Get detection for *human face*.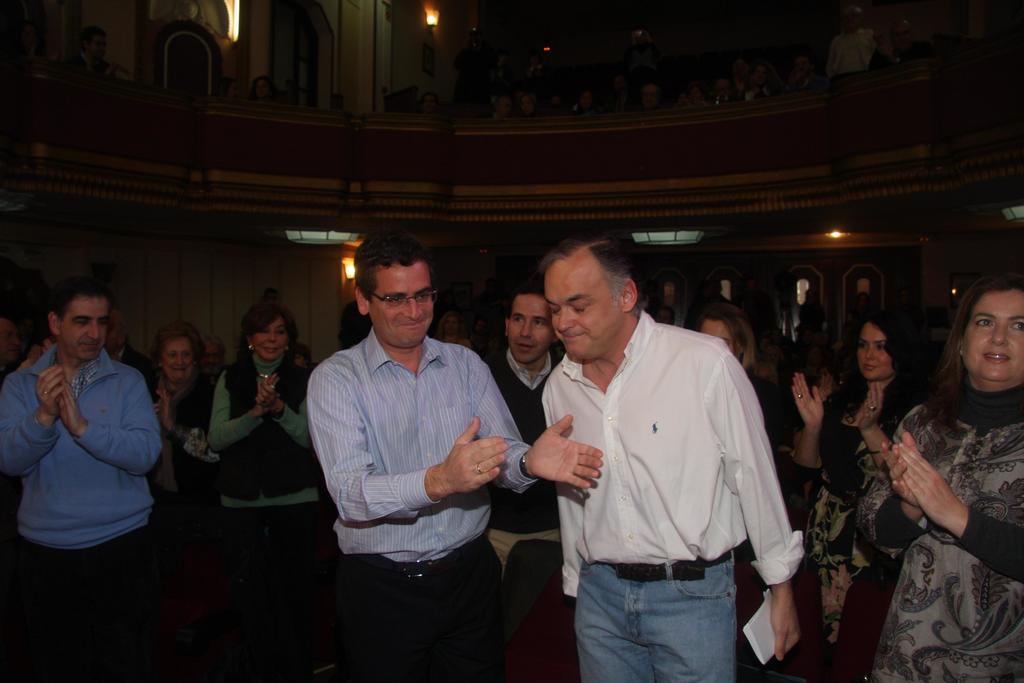
Detection: [x1=0, y1=315, x2=19, y2=366].
